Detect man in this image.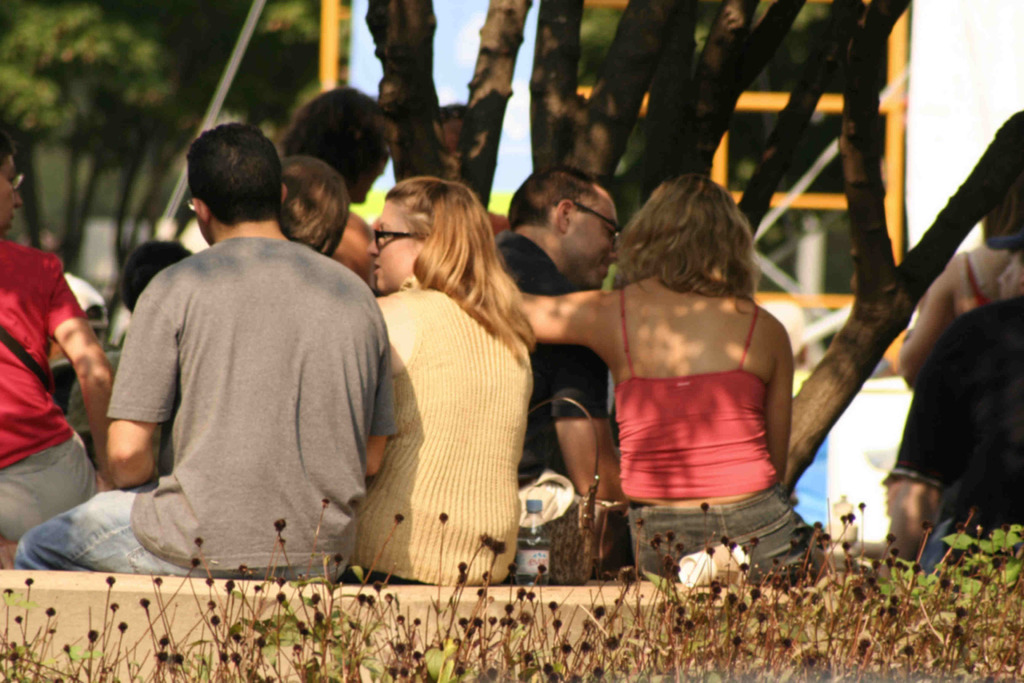
Detection: <region>883, 226, 1023, 570</region>.
